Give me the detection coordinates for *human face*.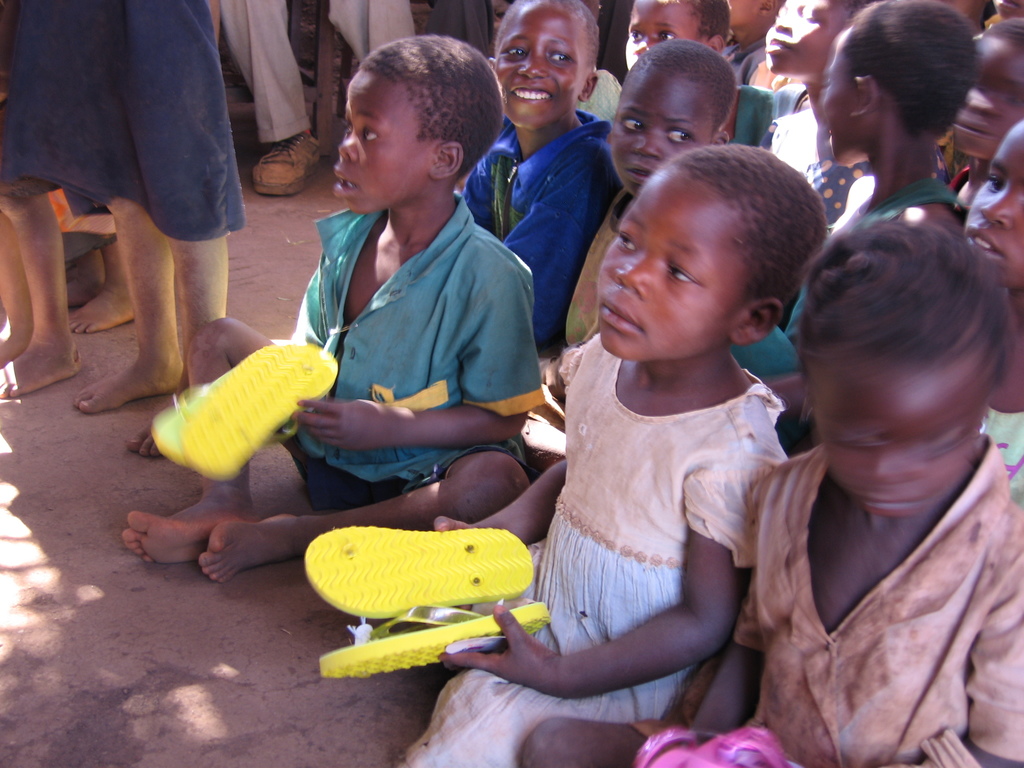
pyautogui.locateOnScreen(767, 0, 851, 76).
